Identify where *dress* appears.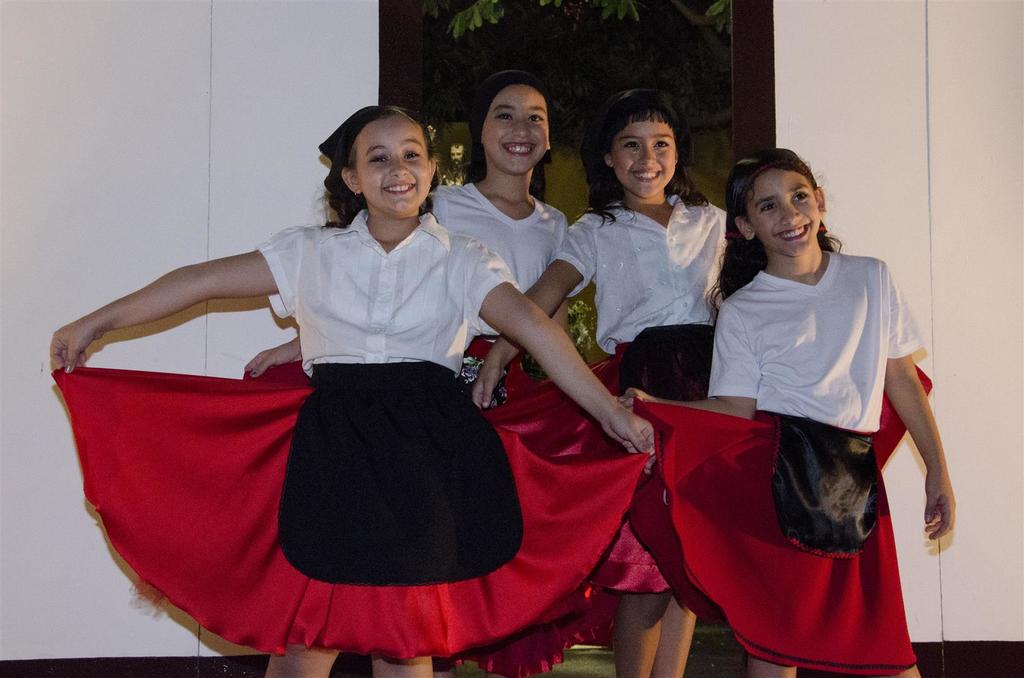
Appears at select_region(551, 197, 730, 588).
